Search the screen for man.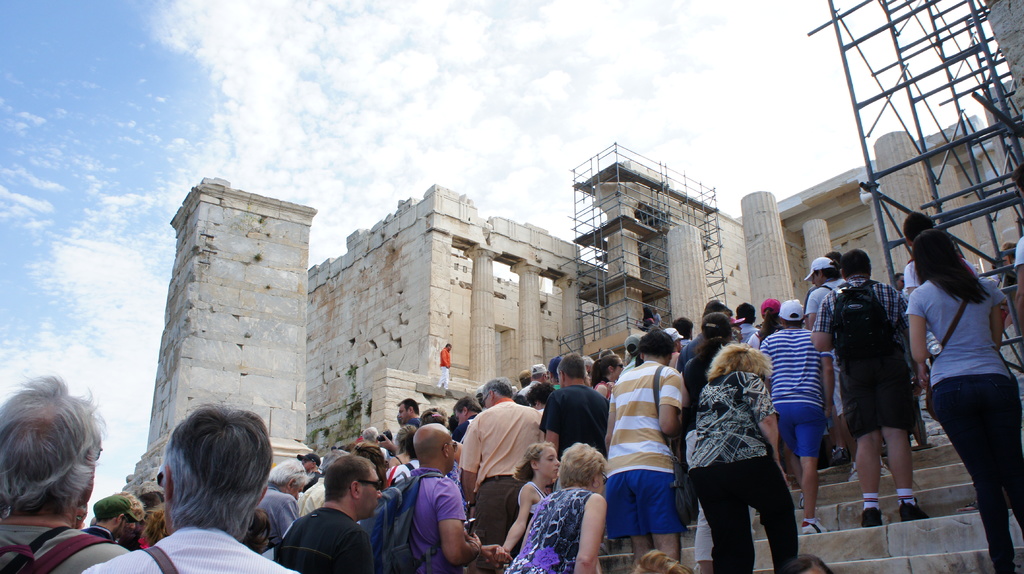
Found at [left=251, top=458, right=306, bottom=546].
